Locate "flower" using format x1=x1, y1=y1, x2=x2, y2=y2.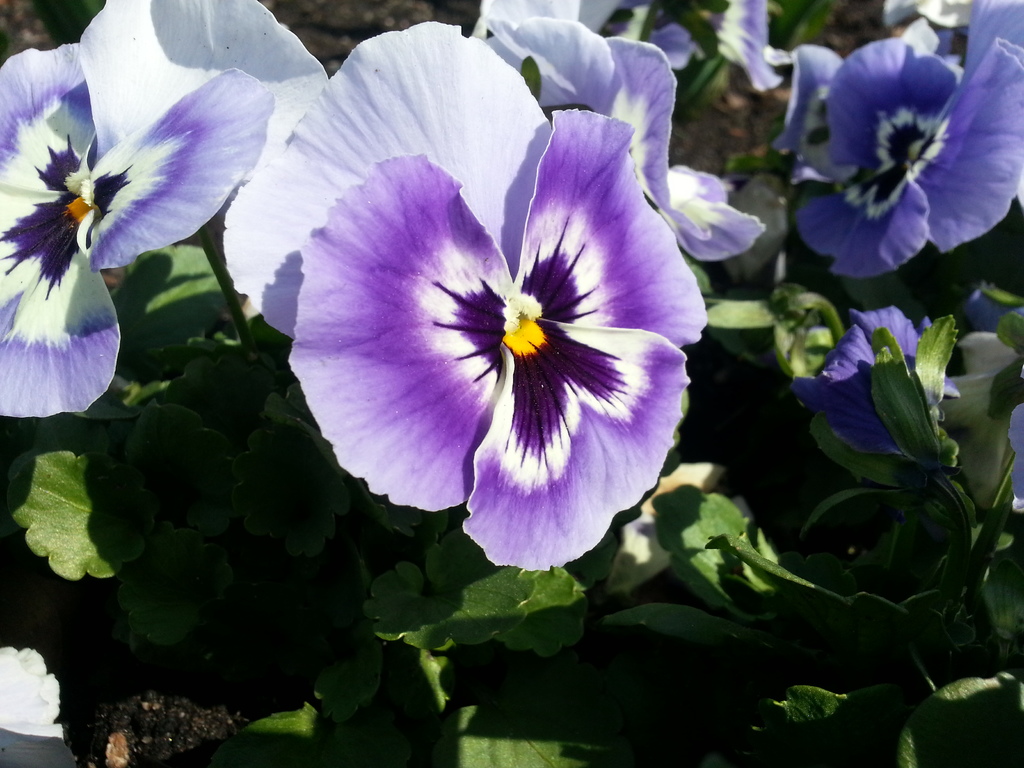
x1=1007, y1=394, x2=1023, y2=513.
